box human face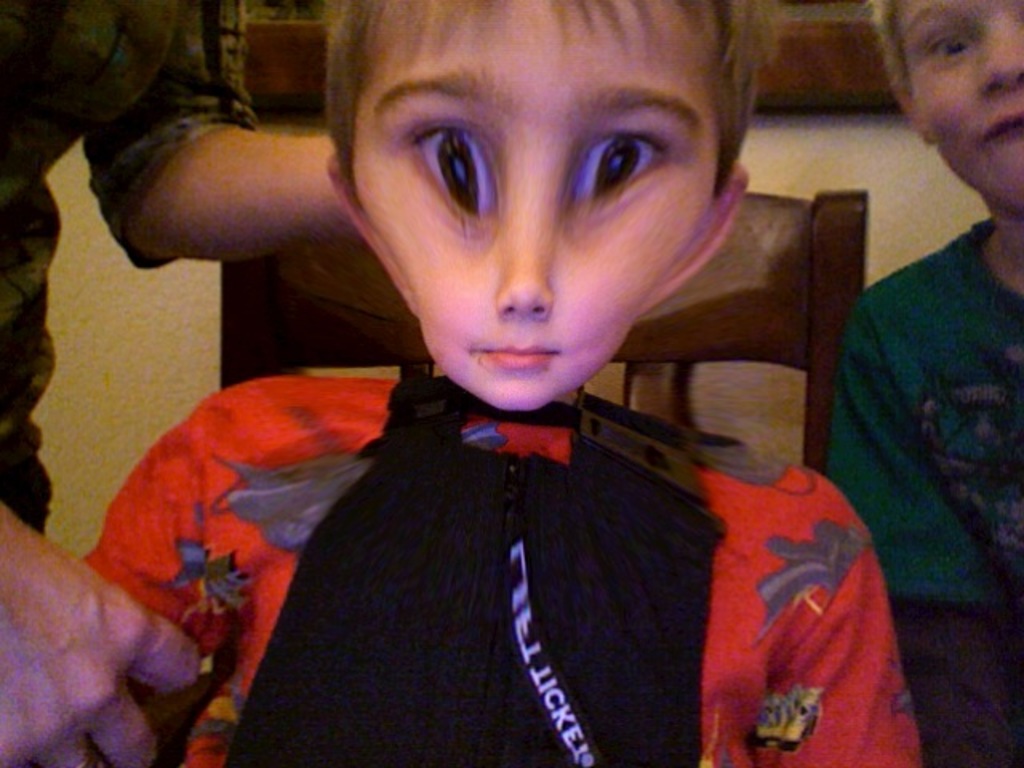
347 0 717 413
